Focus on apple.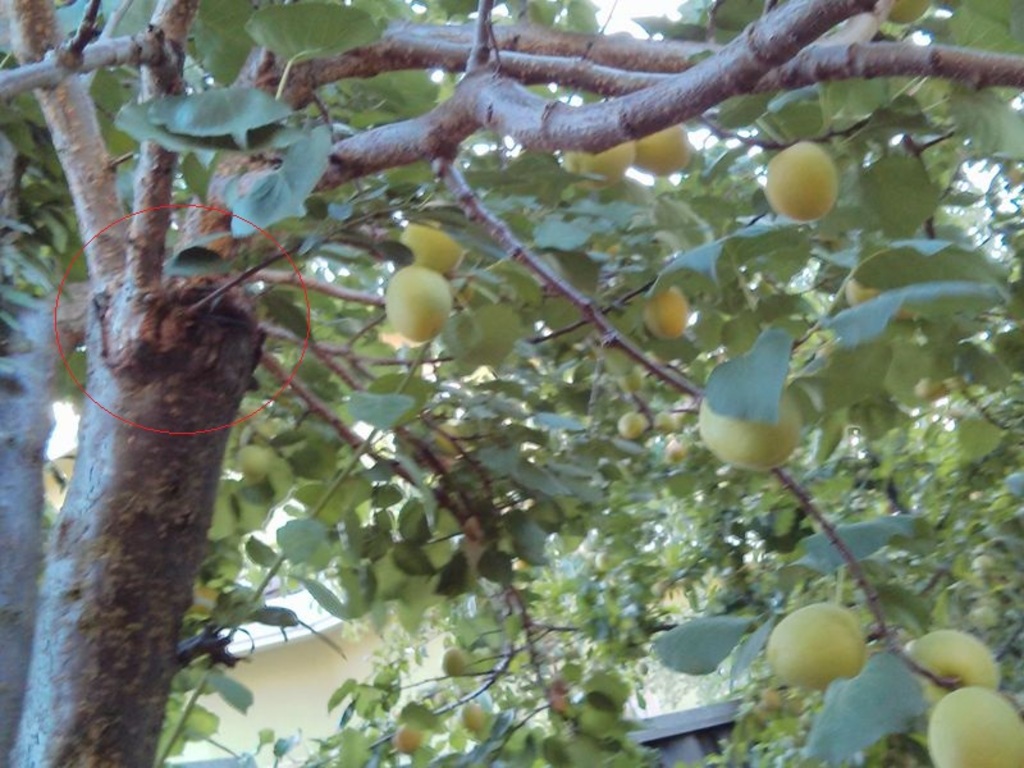
Focused at box(434, 425, 468, 454).
